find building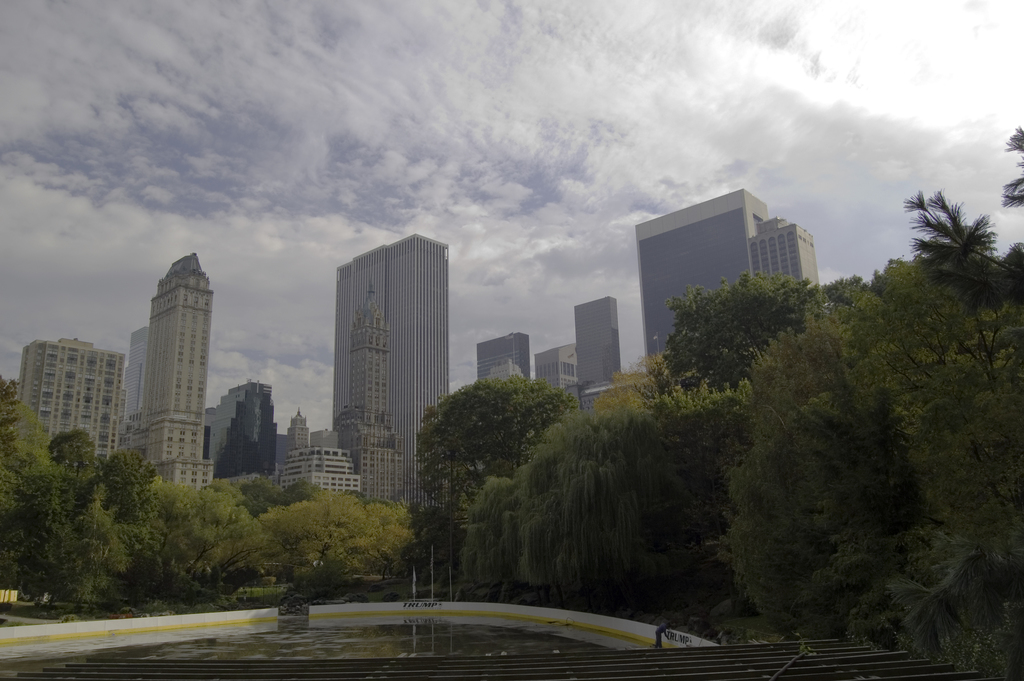
pyautogui.locateOnScreen(283, 410, 363, 493)
